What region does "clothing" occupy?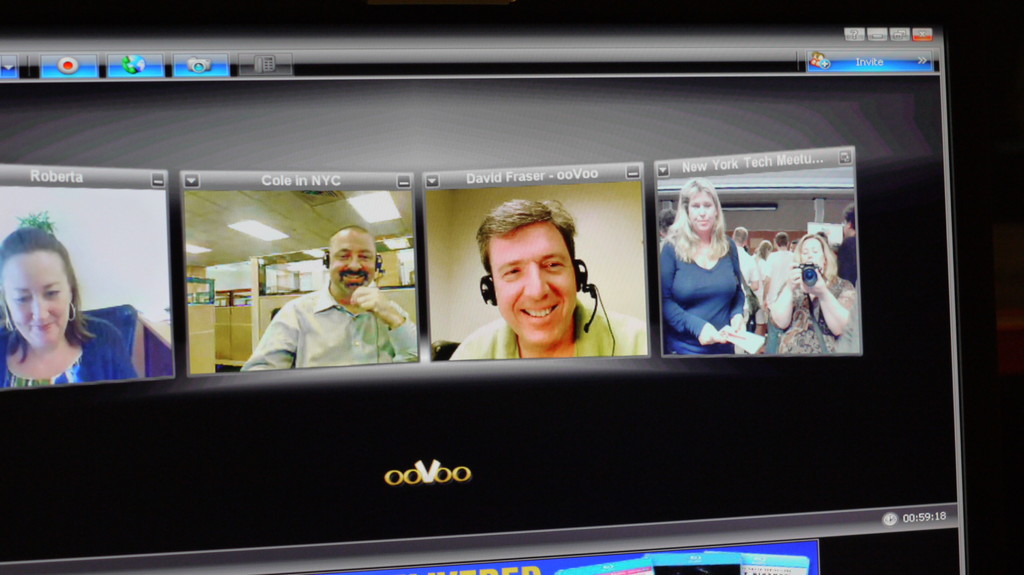
x1=663, y1=222, x2=763, y2=347.
